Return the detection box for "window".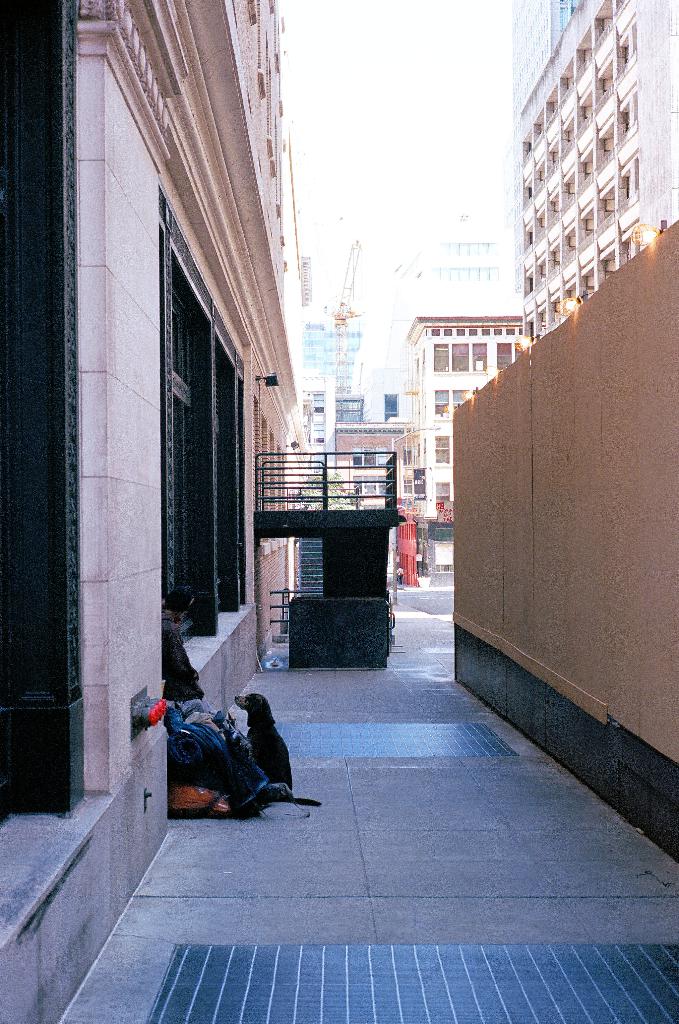
433:434:451:464.
